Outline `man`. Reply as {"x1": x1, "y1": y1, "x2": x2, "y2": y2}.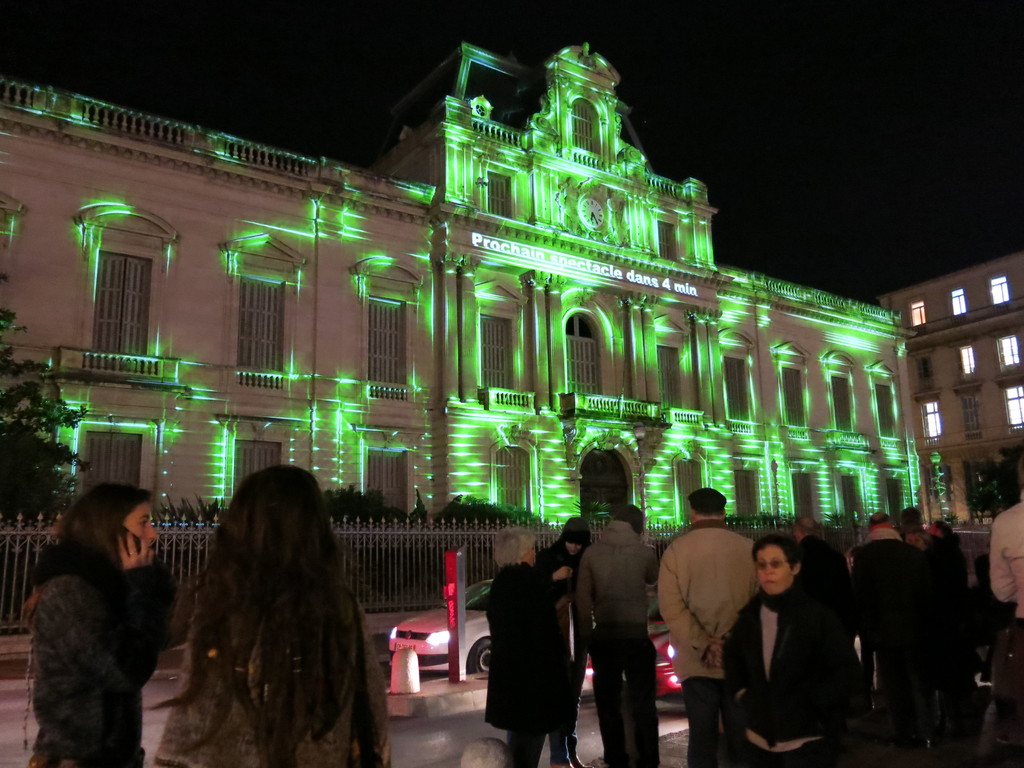
{"x1": 980, "y1": 474, "x2": 1023, "y2": 767}.
